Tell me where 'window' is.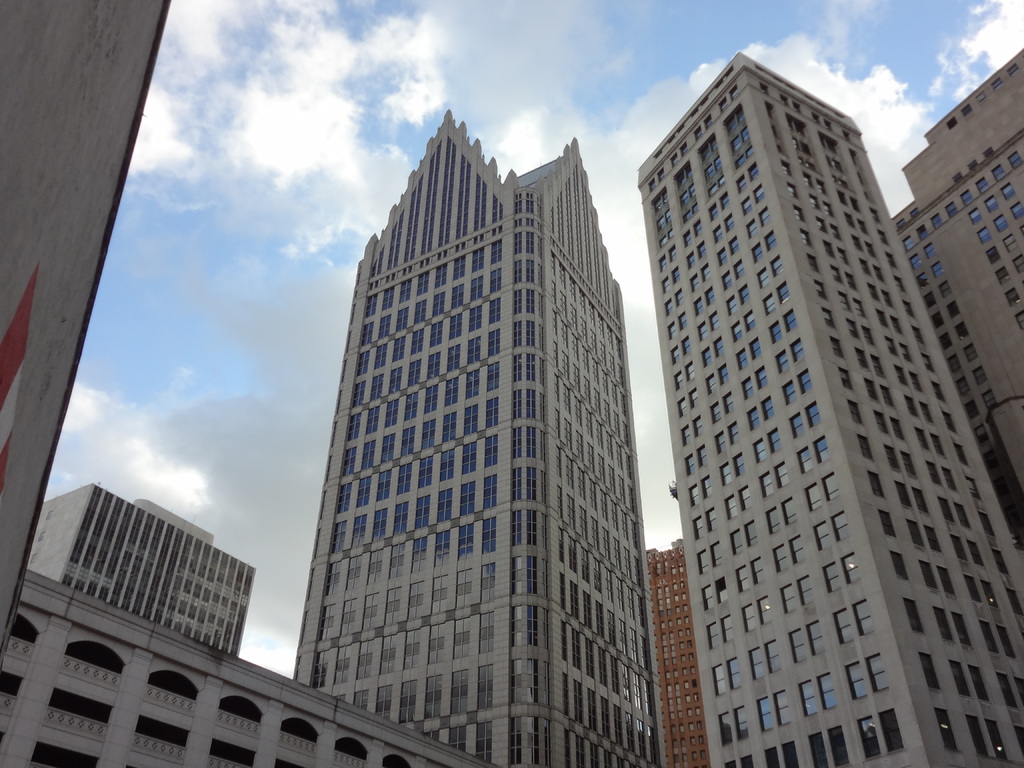
'window' is at crop(784, 378, 794, 404).
